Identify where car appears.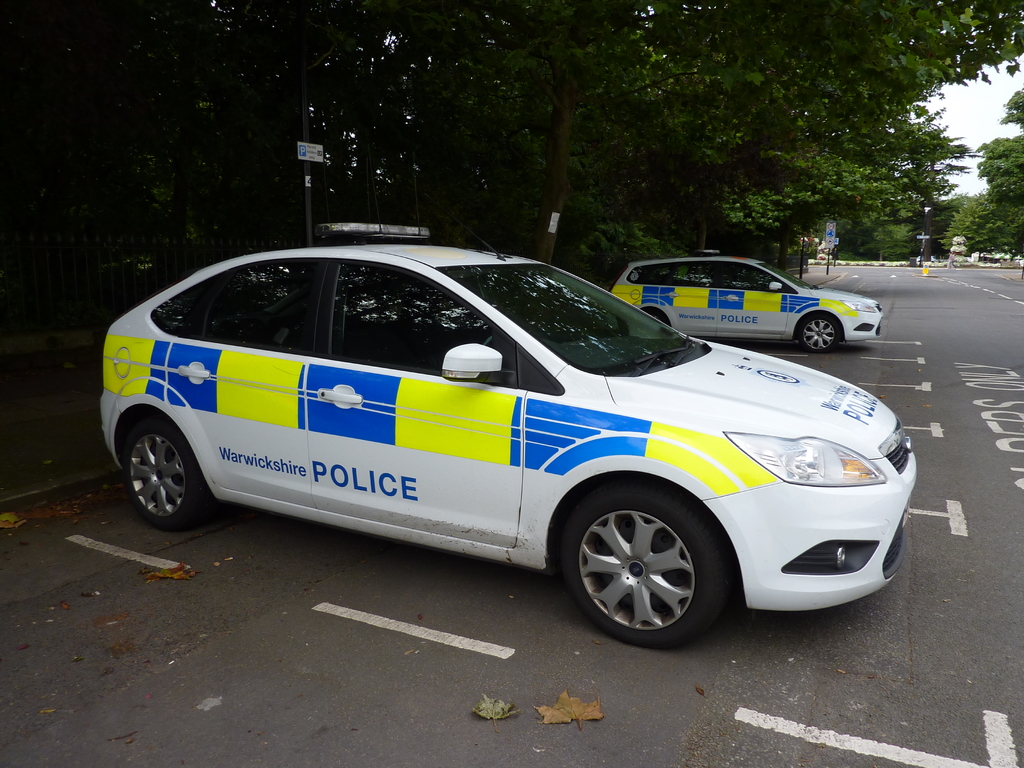
Appears at {"x1": 613, "y1": 257, "x2": 884, "y2": 352}.
